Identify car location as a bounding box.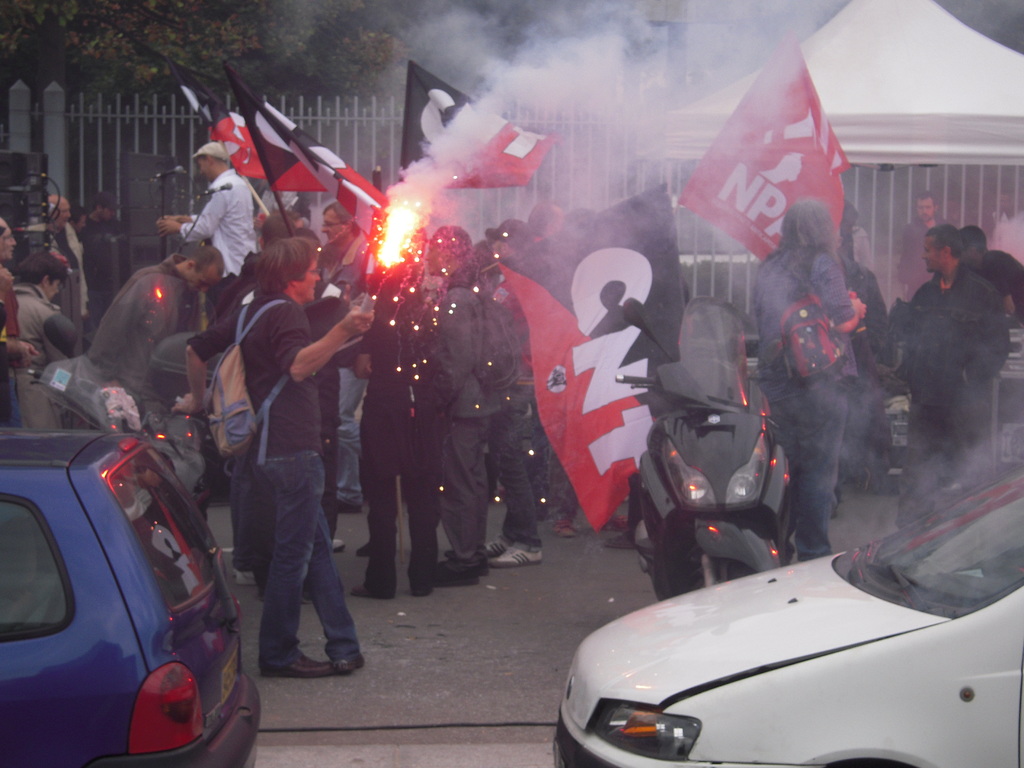
bbox=(551, 466, 1023, 767).
